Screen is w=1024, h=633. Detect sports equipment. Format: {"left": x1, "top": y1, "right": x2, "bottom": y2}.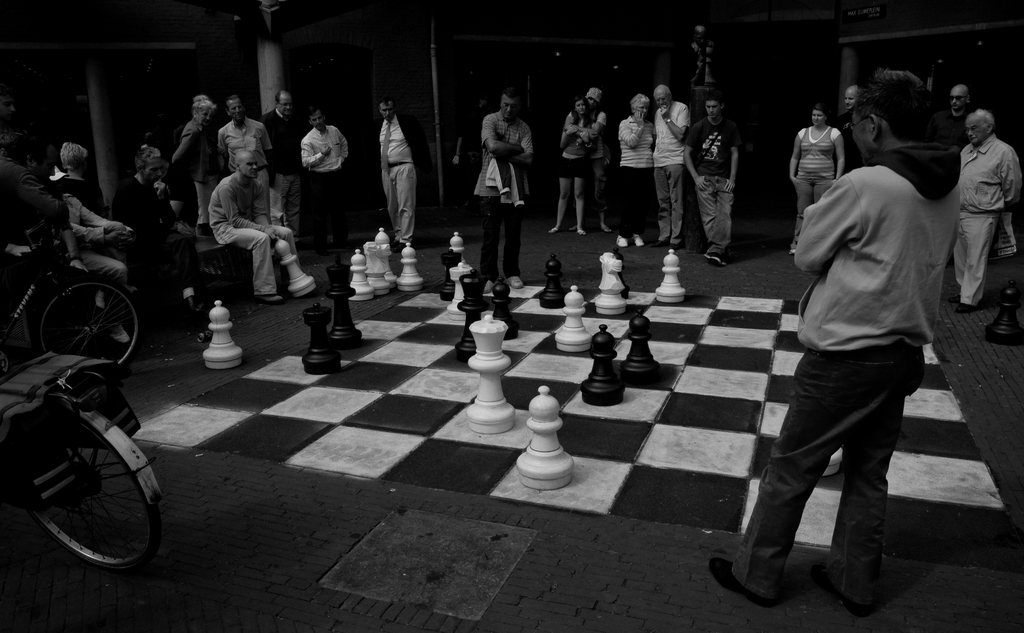
{"left": 705, "top": 545, "right": 783, "bottom": 612}.
